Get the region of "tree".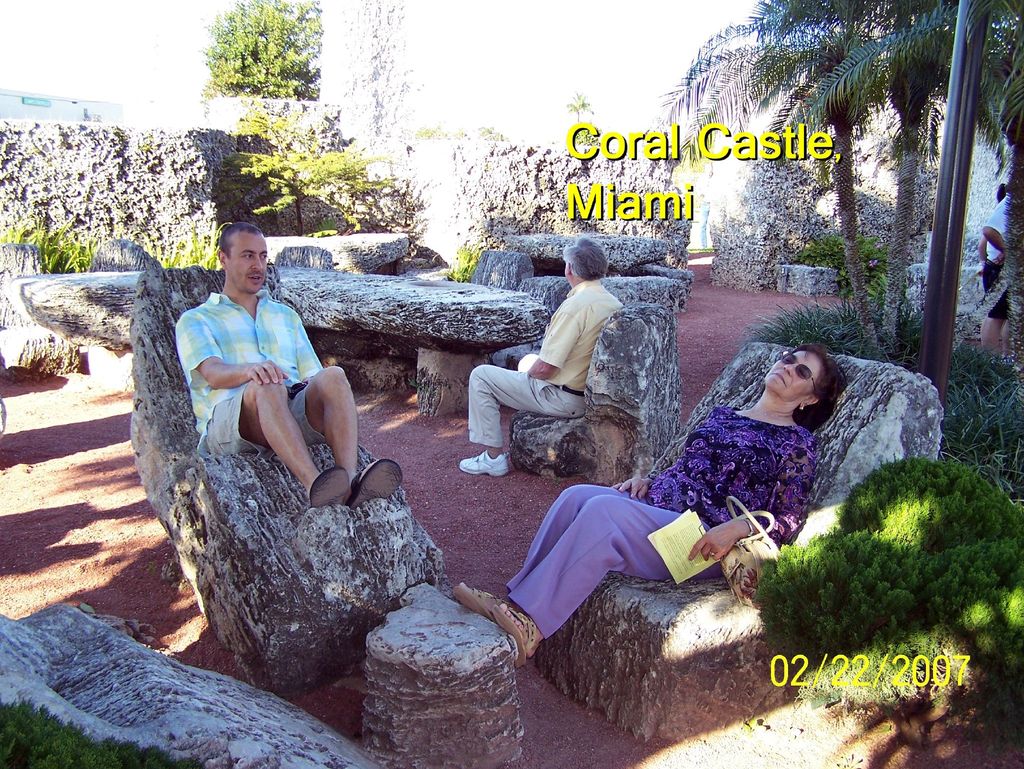
bbox=(778, 0, 959, 364).
